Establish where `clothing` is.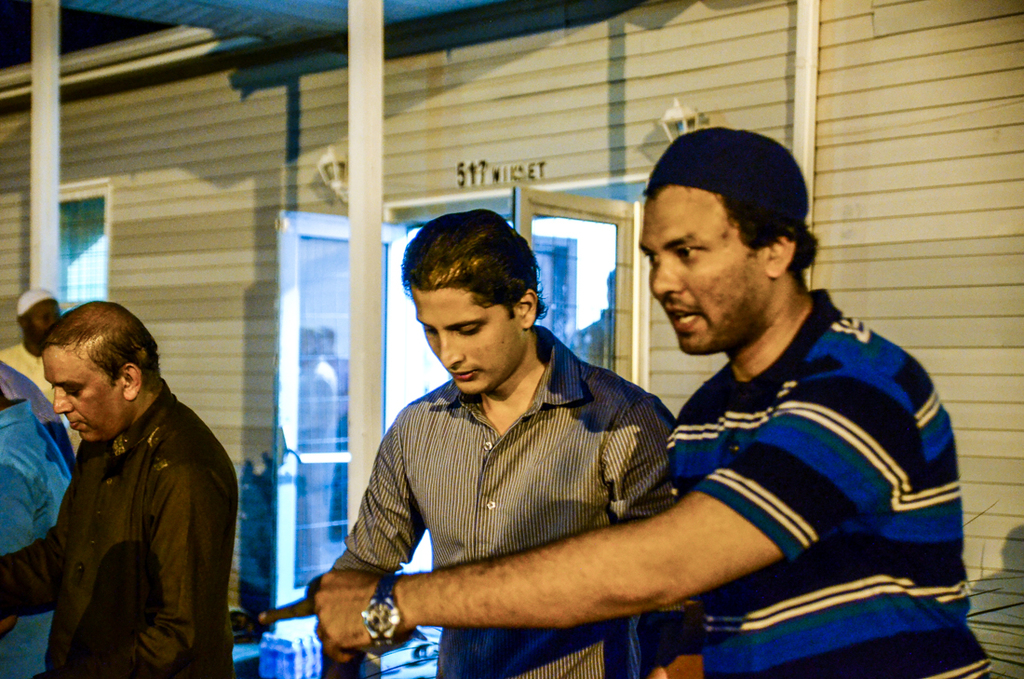
Established at BBox(301, 323, 694, 678).
